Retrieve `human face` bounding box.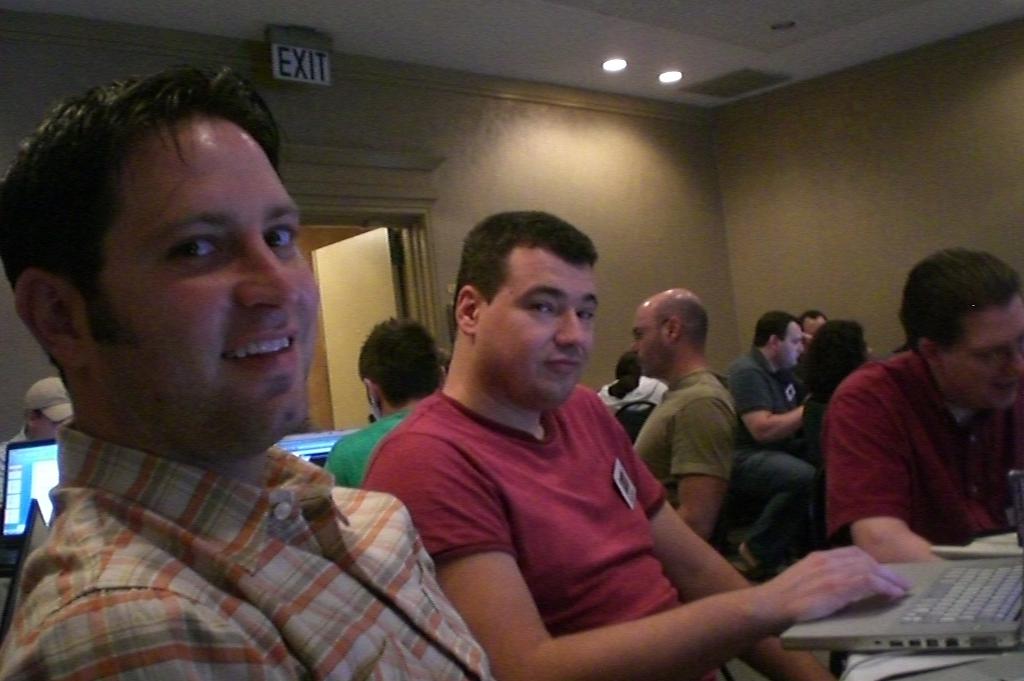
Bounding box: 775, 320, 804, 376.
